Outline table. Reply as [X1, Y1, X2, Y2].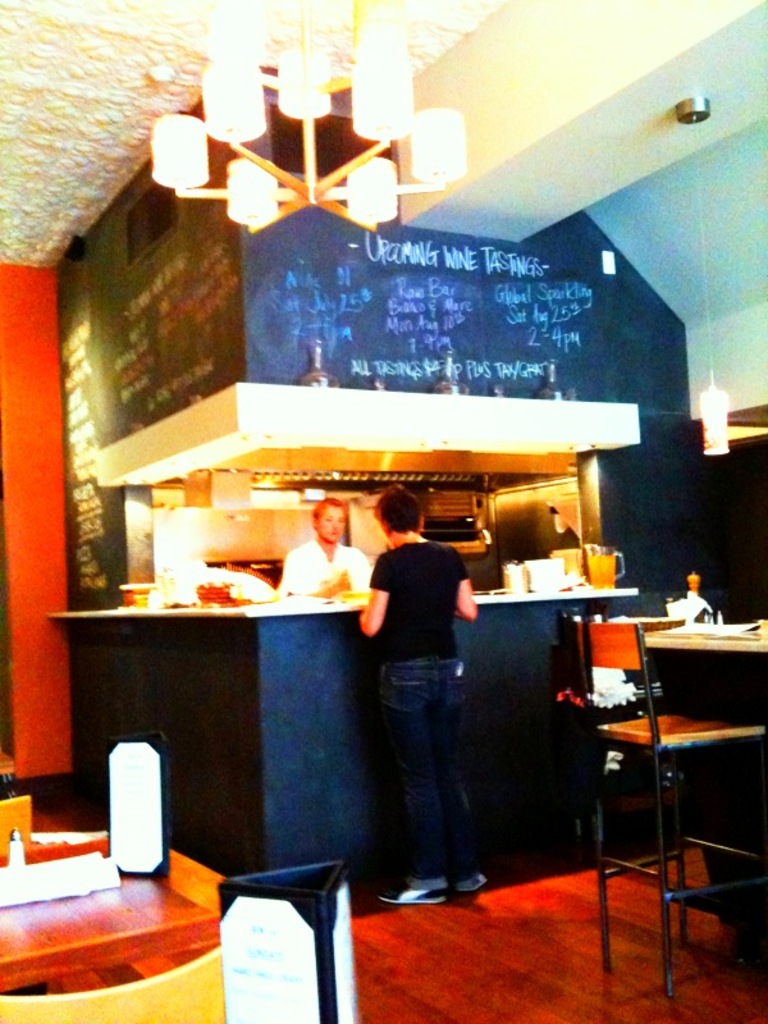
[640, 618, 767, 675].
